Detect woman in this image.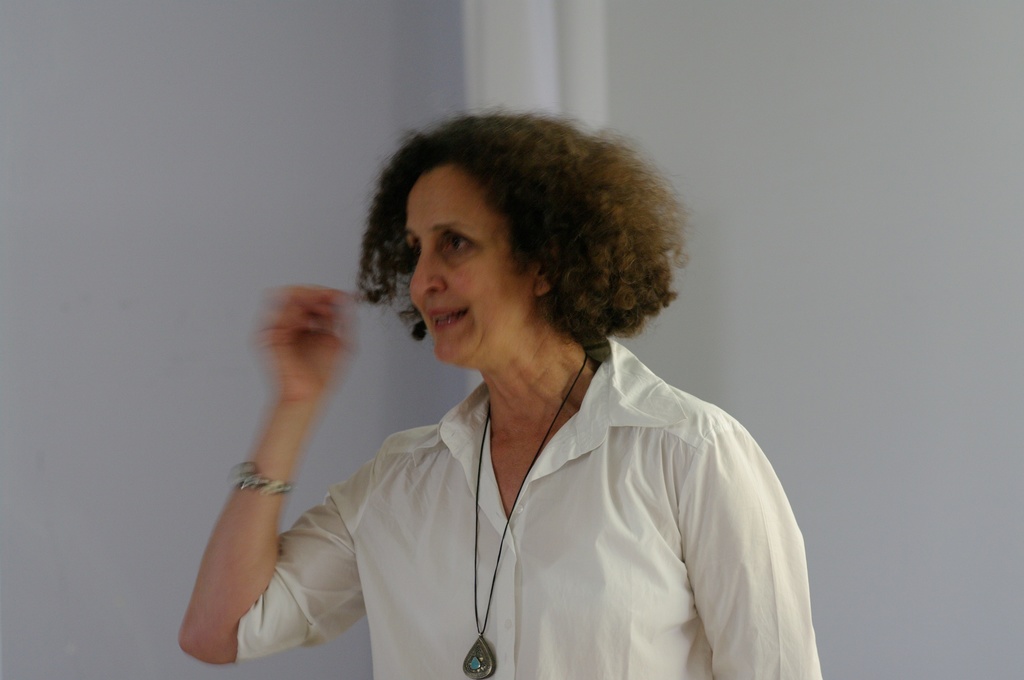
Detection: x1=240, y1=113, x2=809, y2=673.
